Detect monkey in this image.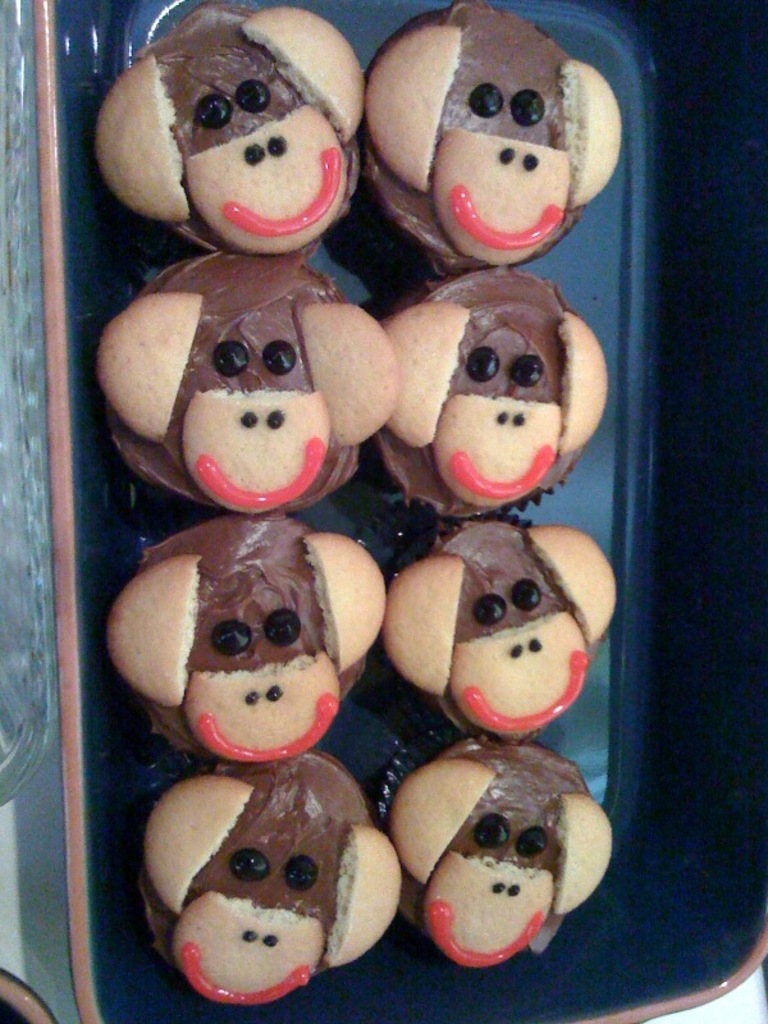
Detection: l=390, t=755, r=607, b=965.
